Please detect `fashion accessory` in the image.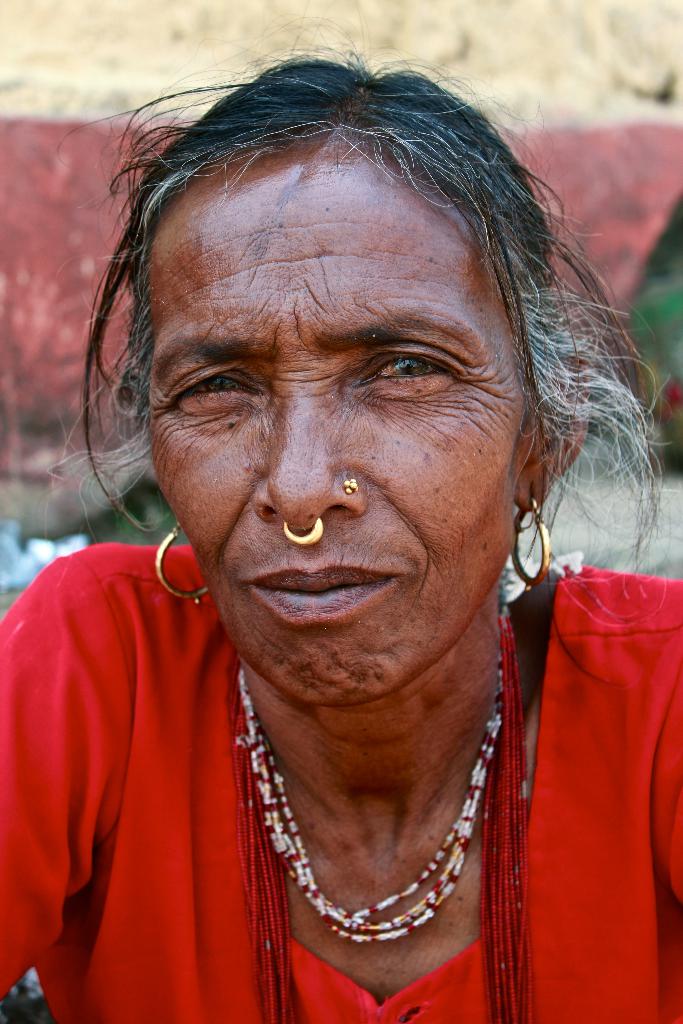
x1=338 y1=477 x2=361 y2=494.
